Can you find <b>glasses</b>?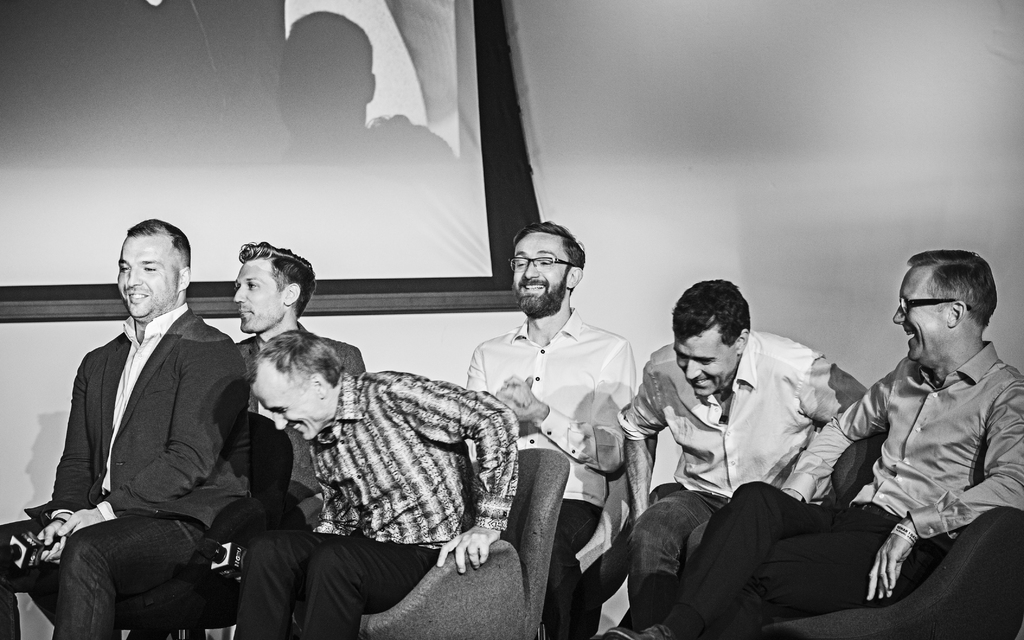
Yes, bounding box: 893,292,968,315.
